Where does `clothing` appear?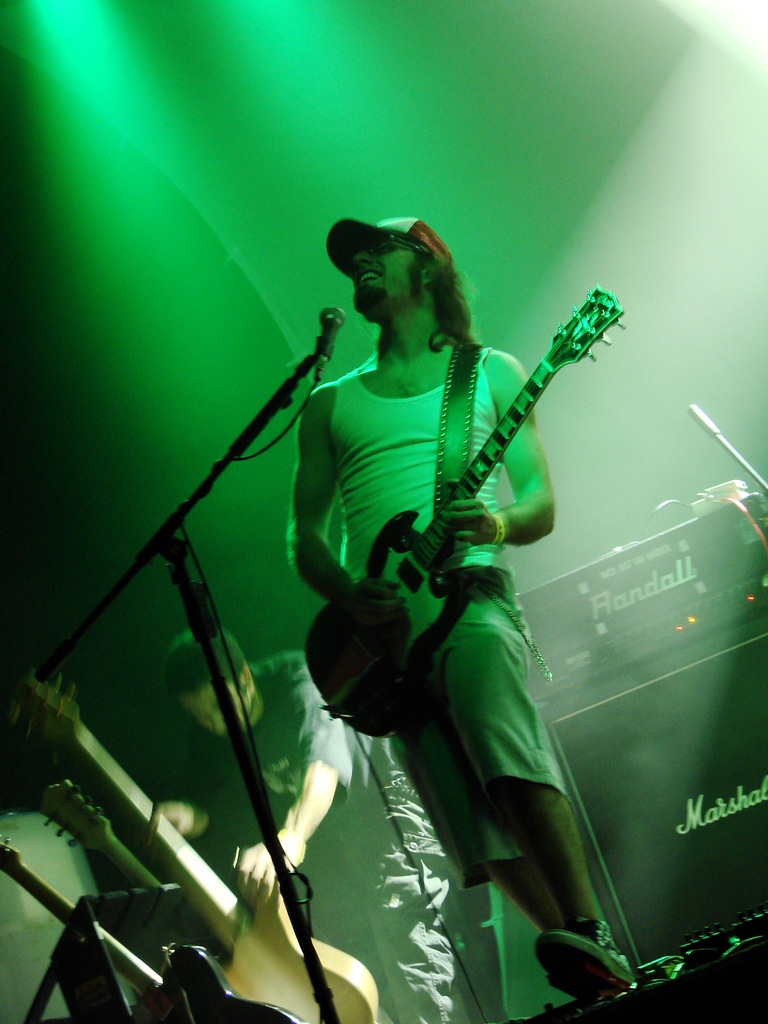
Appears at (left=325, top=355, right=568, bottom=892).
